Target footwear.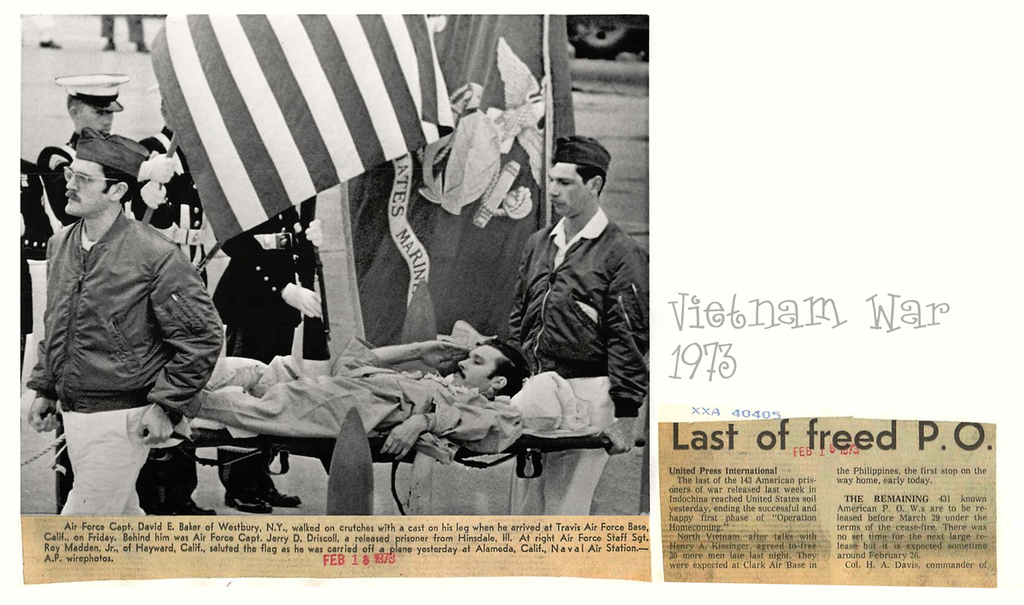
Target region: [179,499,219,515].
